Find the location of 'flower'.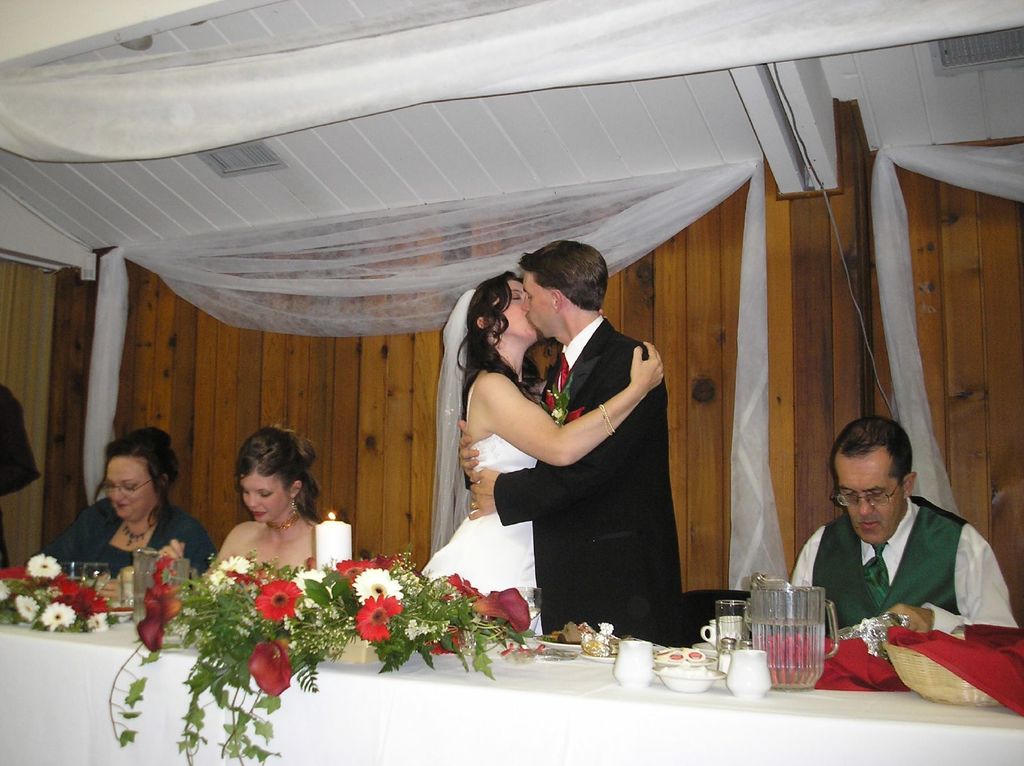
Location: [52, 577, 80, 601].
